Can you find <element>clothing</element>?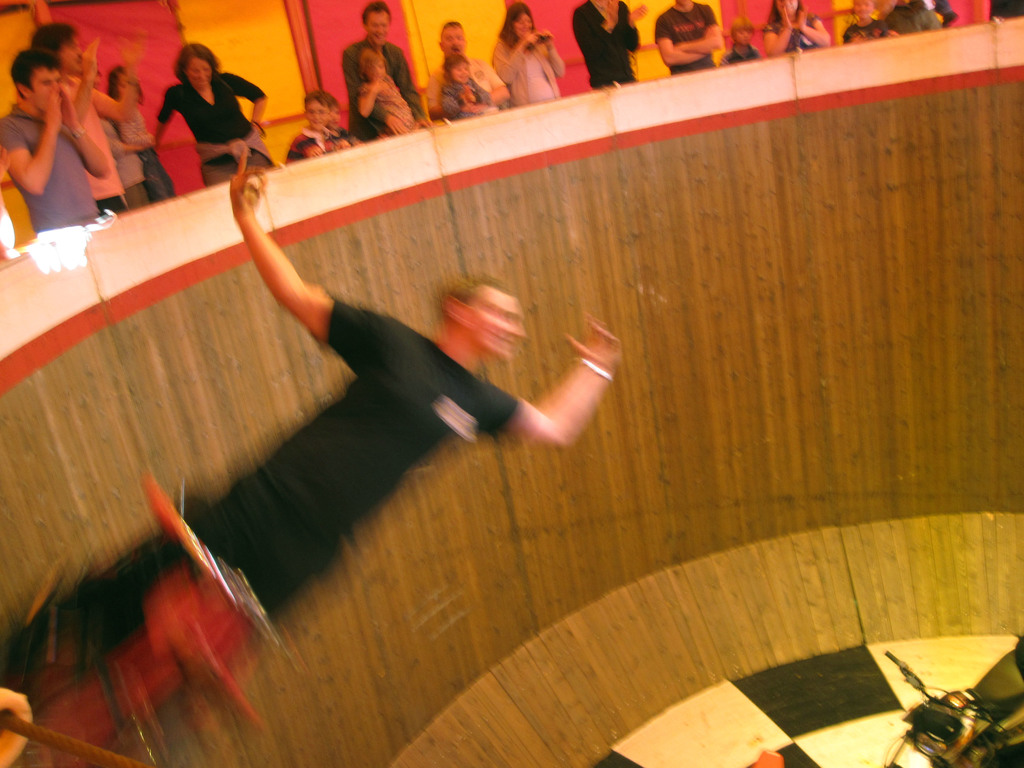
Yes, bounding box: (x1=884, y1=0, x2=932, y2=27).
